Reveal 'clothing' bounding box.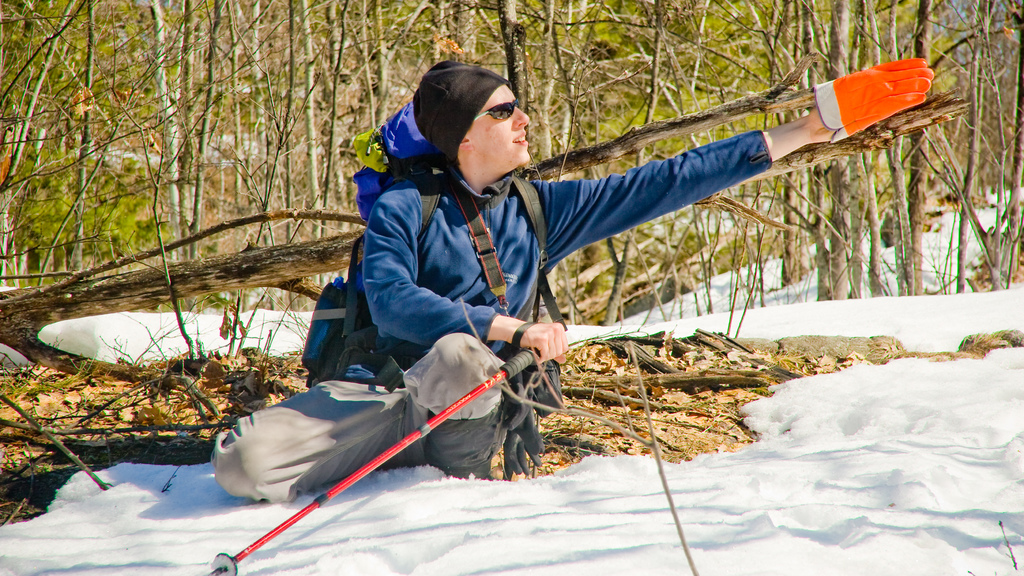
Revealed: 330/48/877/434.
